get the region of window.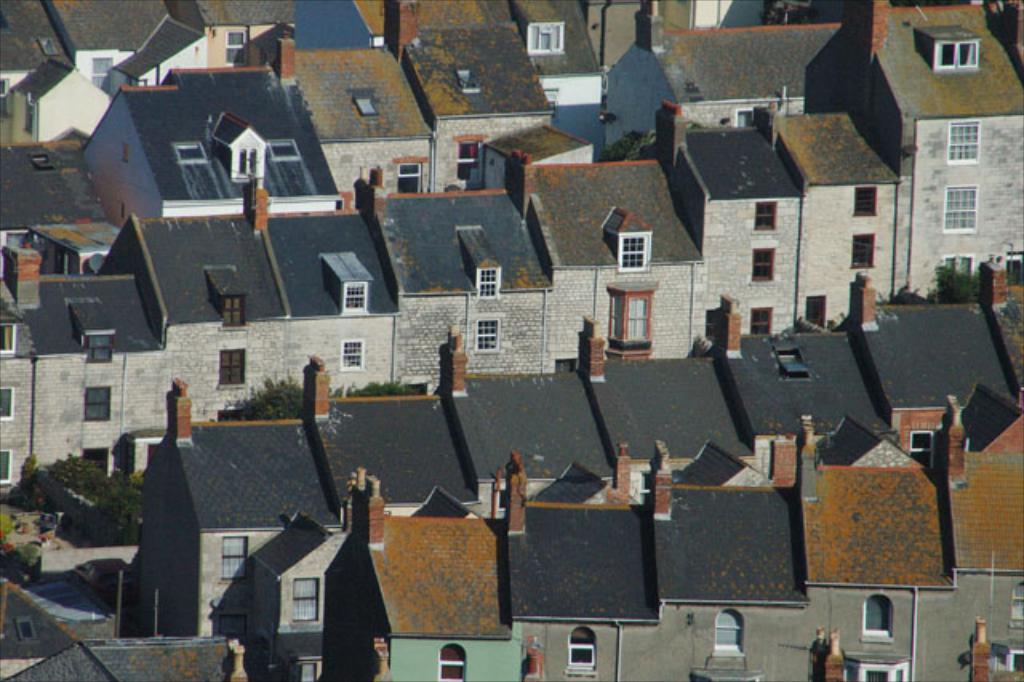
bbox(342, 341, 365, 370).
